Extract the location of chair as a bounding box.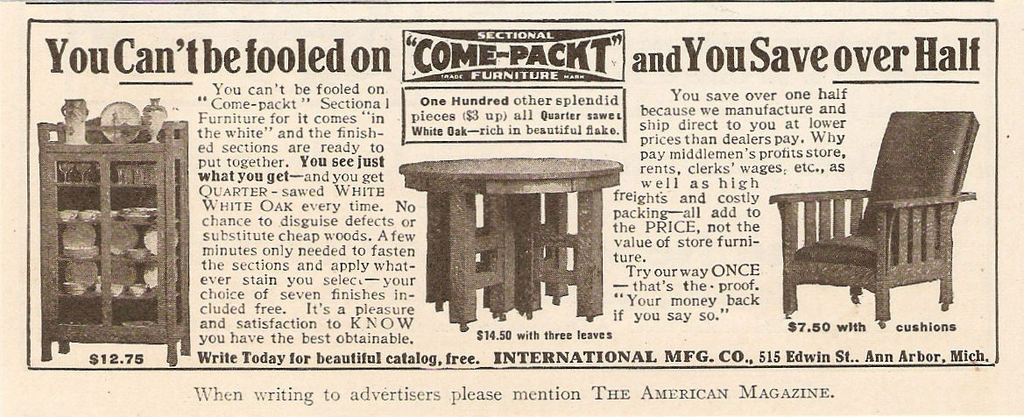
772:108:983:324.
